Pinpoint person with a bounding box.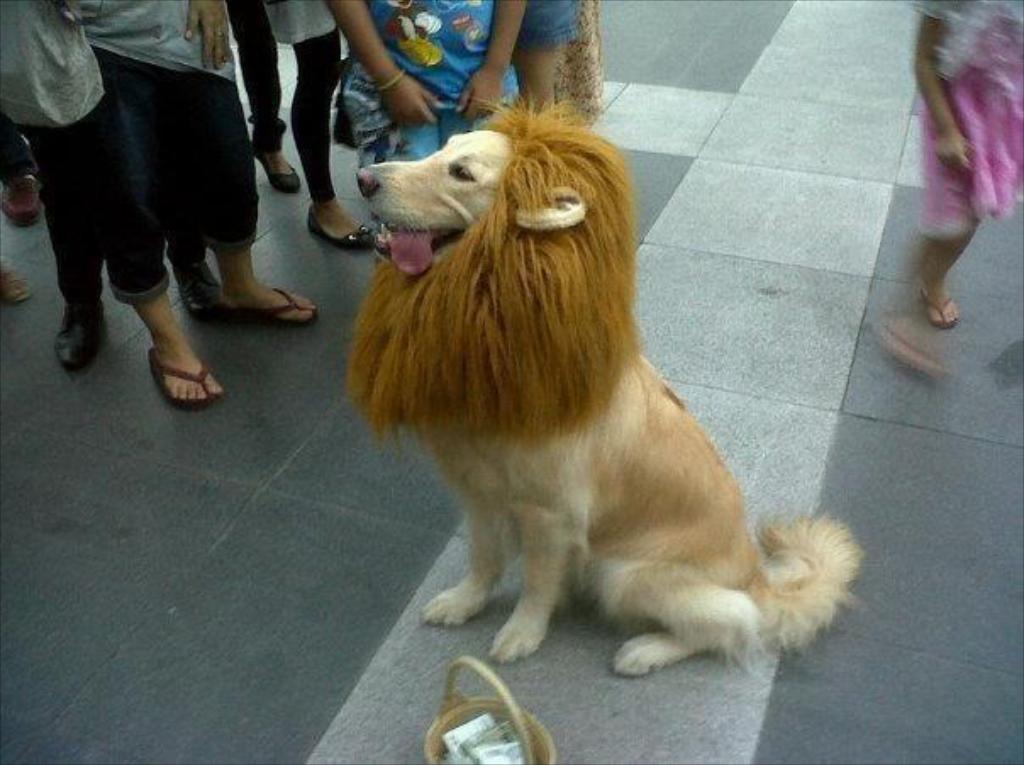
bbox(0, 260, 27, 305).
